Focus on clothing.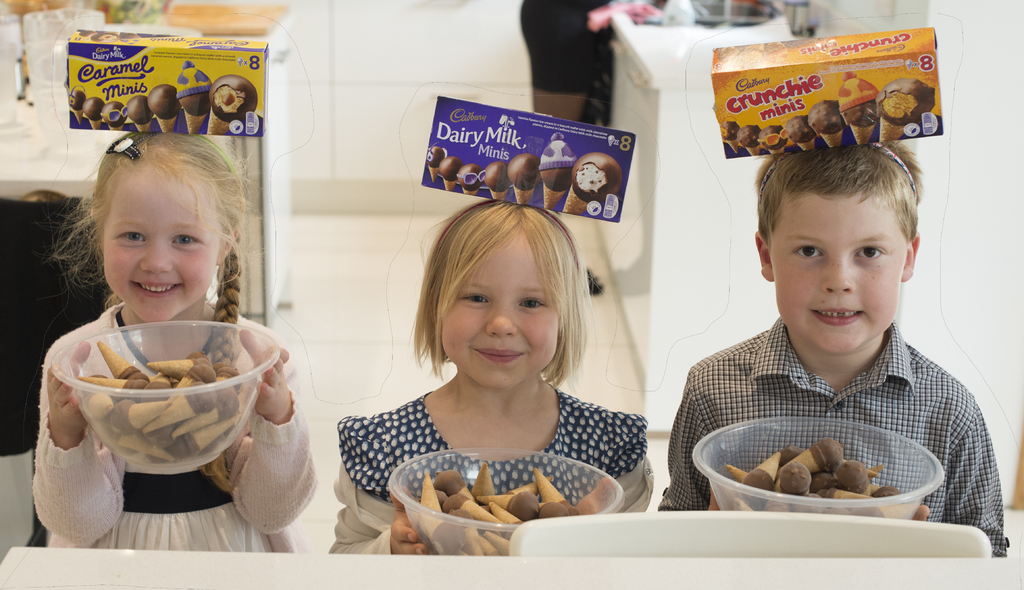
Focused at [355,315,658,537].
